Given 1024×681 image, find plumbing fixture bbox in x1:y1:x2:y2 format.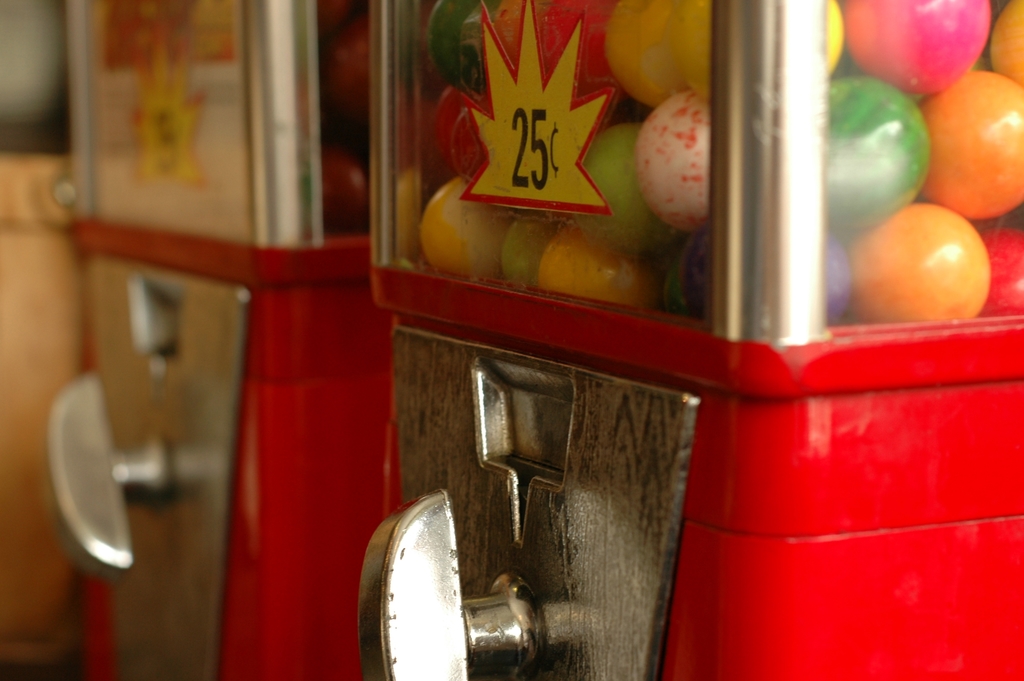
360:466:688:680.
